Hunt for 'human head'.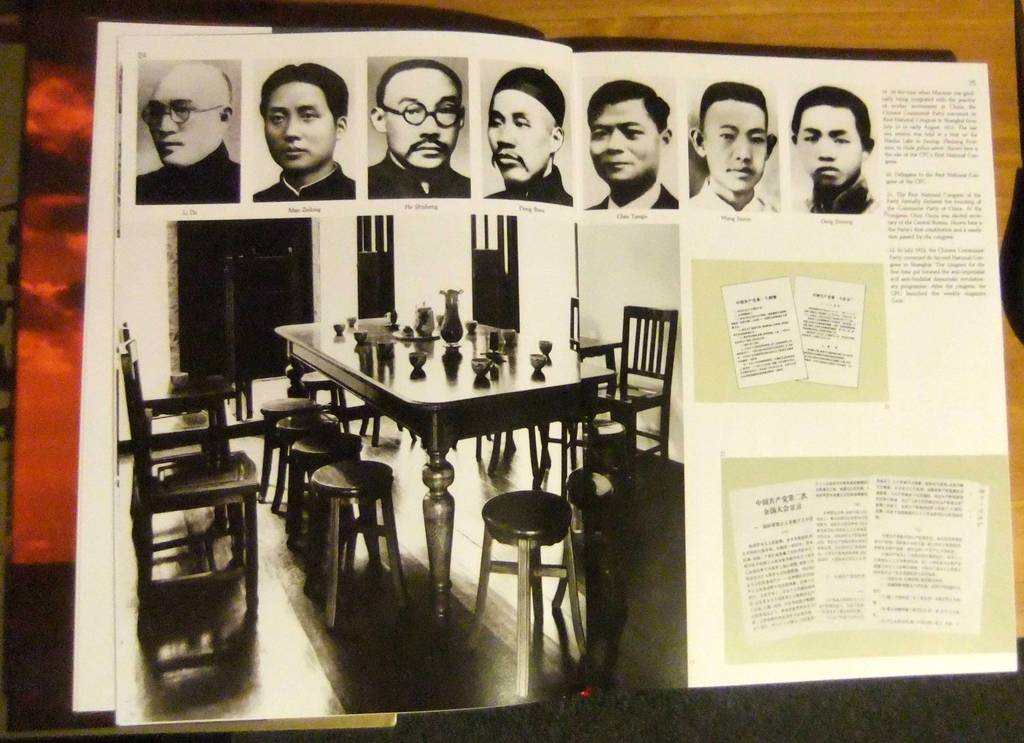
Hunted down at region(369, 61, 468, 168).
